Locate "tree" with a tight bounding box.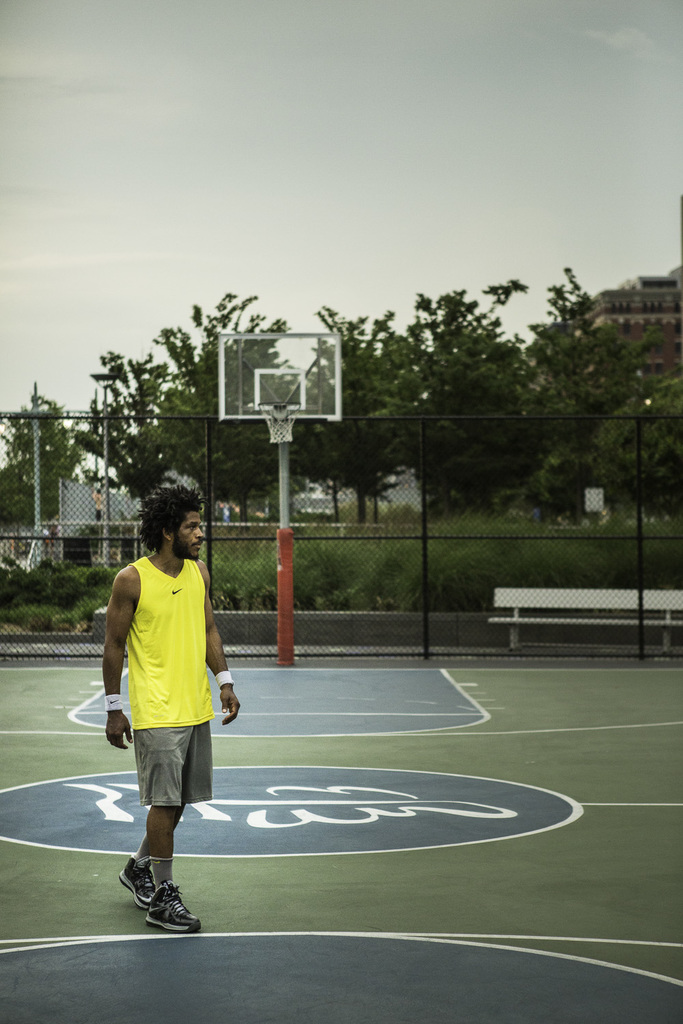
<box>70,351,170,511</box>.
